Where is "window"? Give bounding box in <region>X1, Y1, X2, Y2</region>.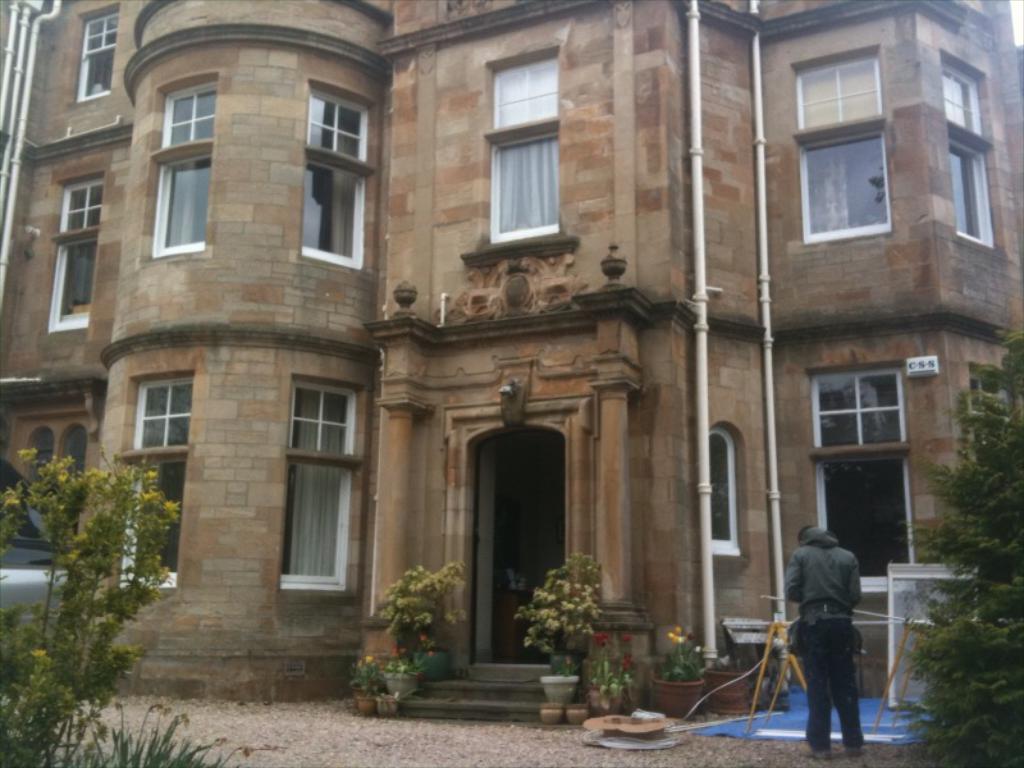
<region>485, 52, 567, 237</region>.
